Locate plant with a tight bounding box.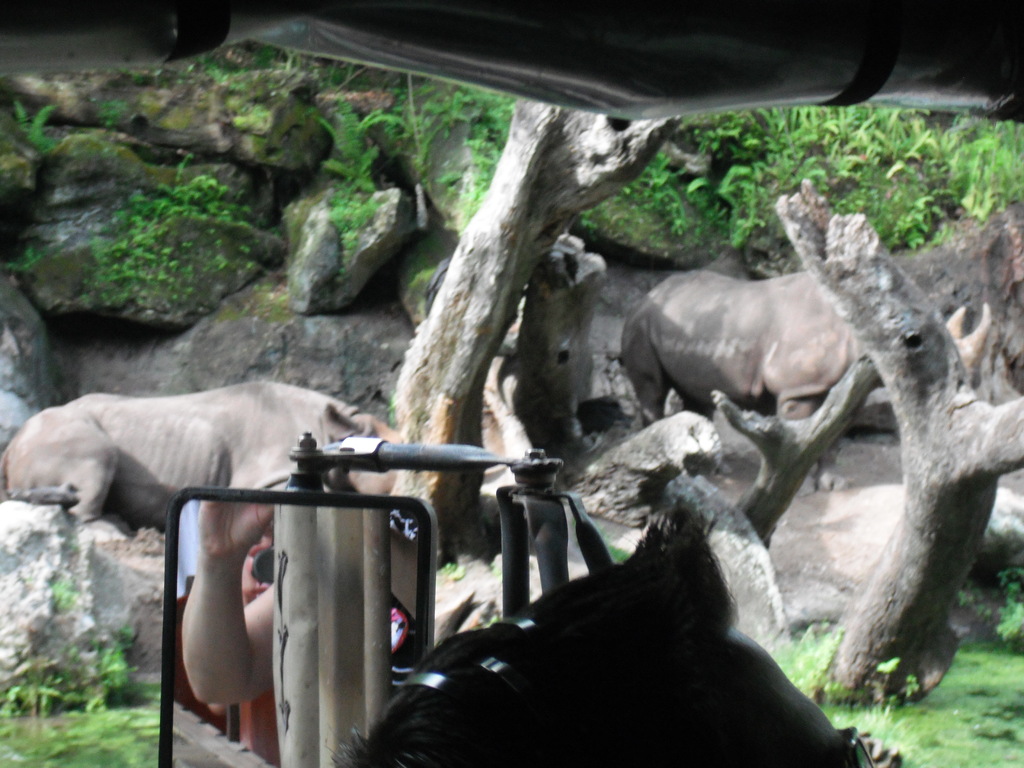
(102,95,129,130).
